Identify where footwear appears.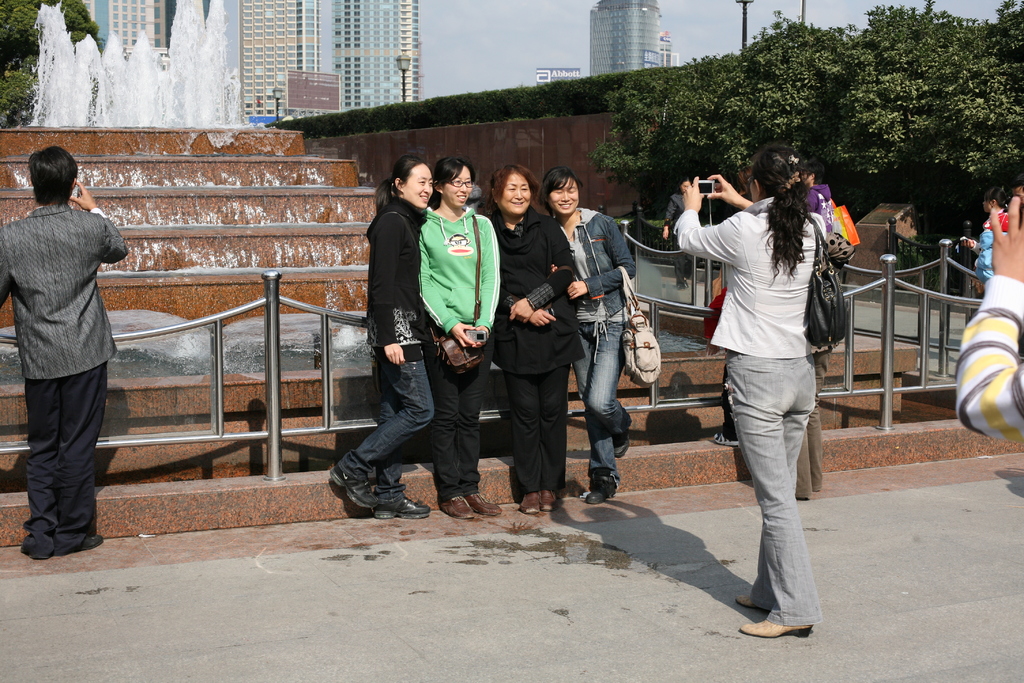
Appears at (x1=470, y1=489, x2=502, y2=515).
